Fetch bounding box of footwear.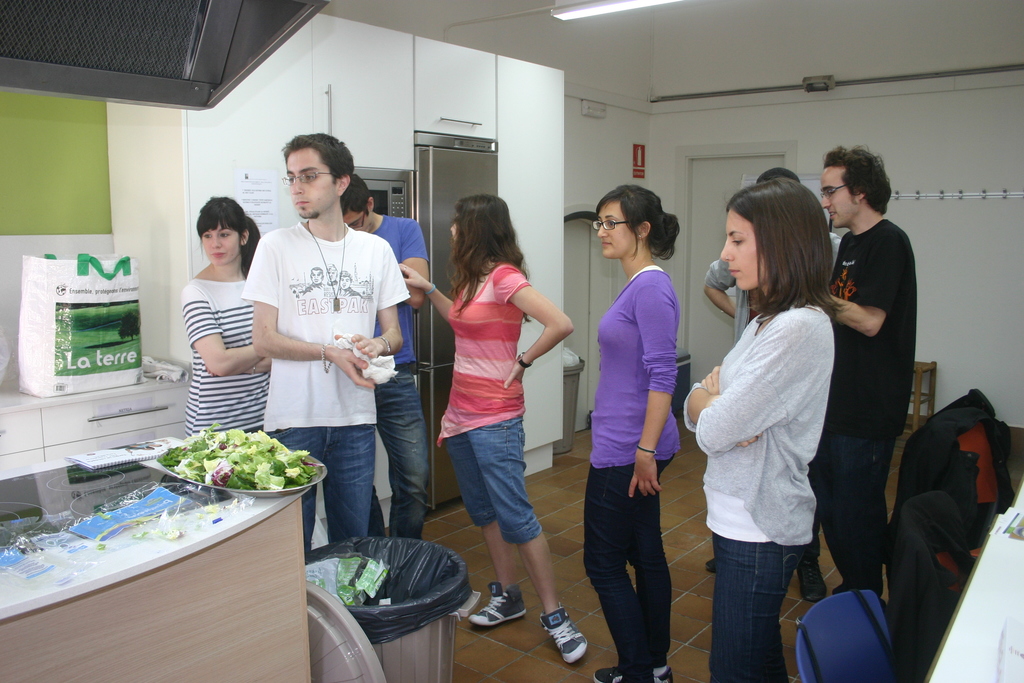
Bbox: 535:595:593:670.
